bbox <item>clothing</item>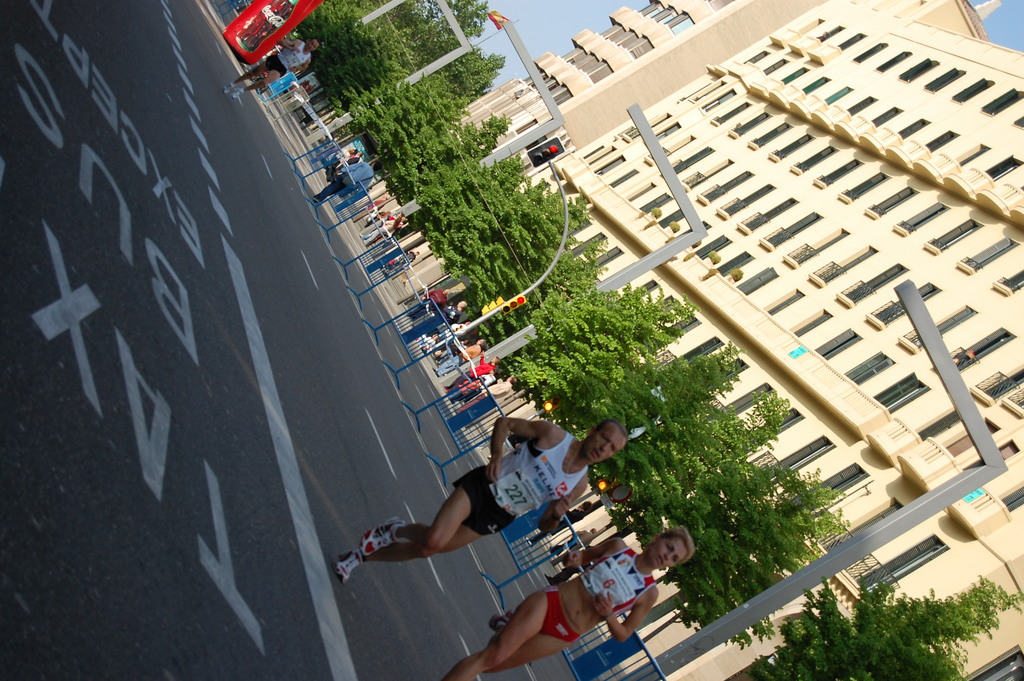
[left=404, top=291, right=444, bottom=318]
